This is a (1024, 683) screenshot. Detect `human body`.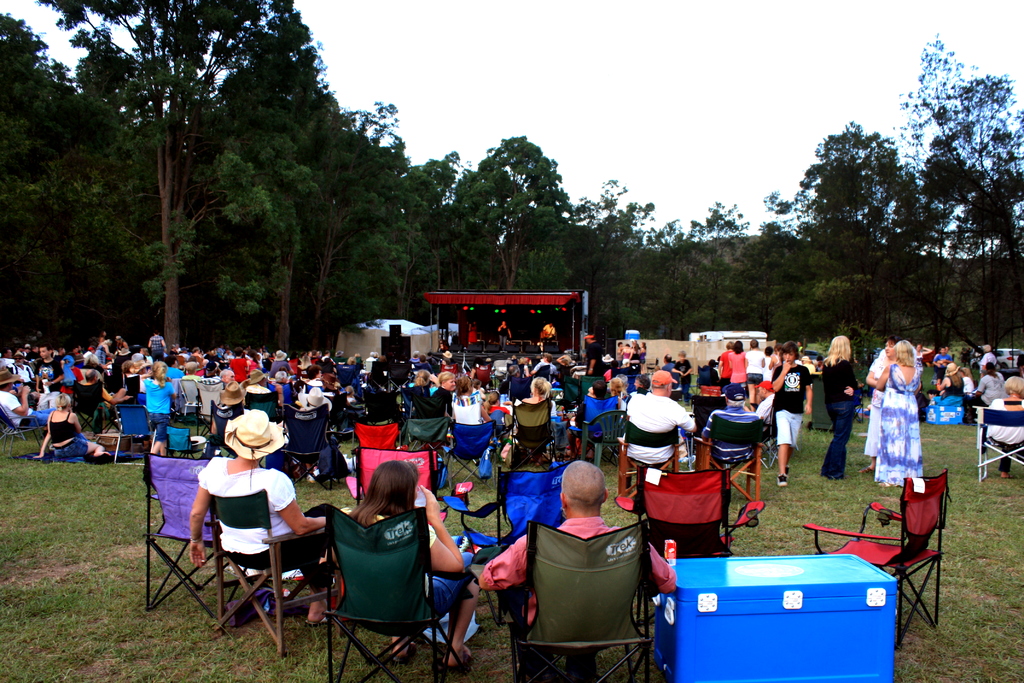
bbox=[479, 459, 676, 682].
